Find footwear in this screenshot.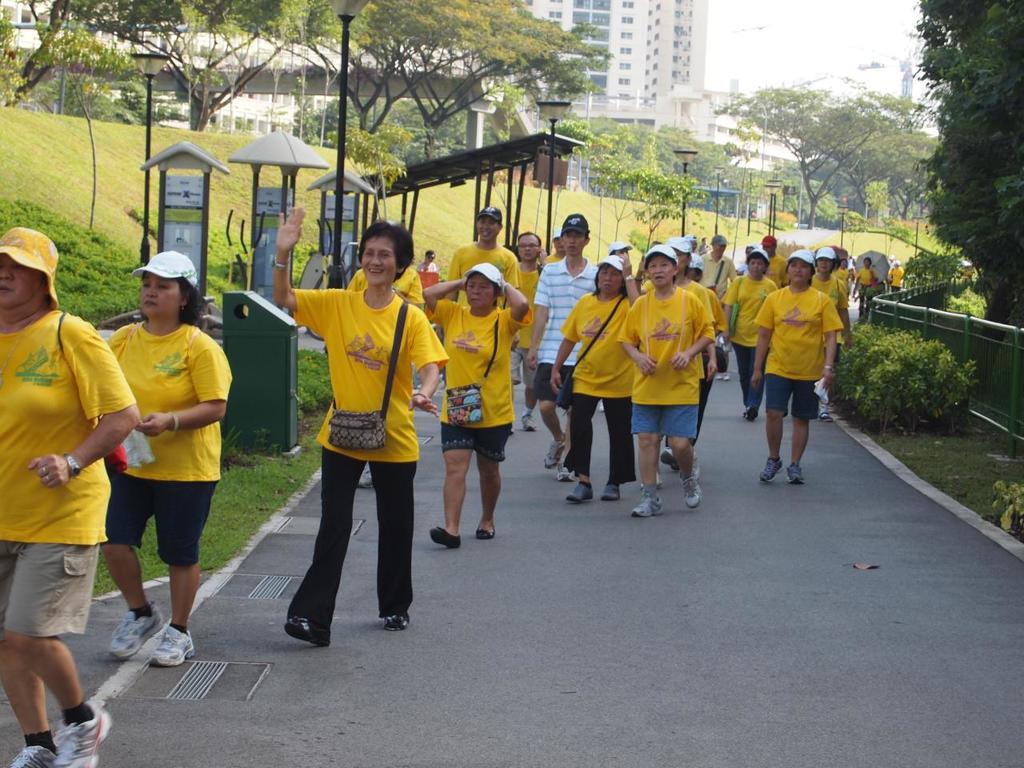
The bounding box for footwear is (x1=542, y1=430, x2=568, y2=470).
